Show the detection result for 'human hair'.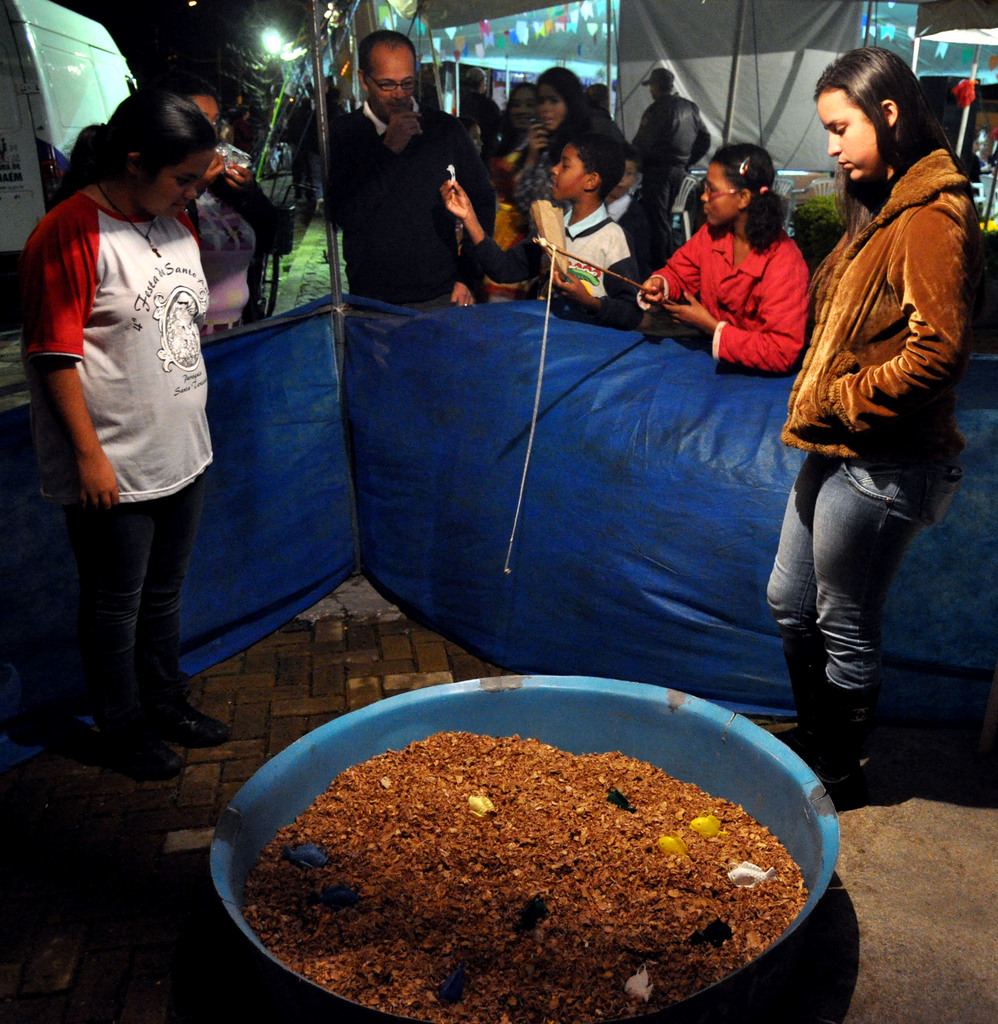
[453, 116, 479, 135].
